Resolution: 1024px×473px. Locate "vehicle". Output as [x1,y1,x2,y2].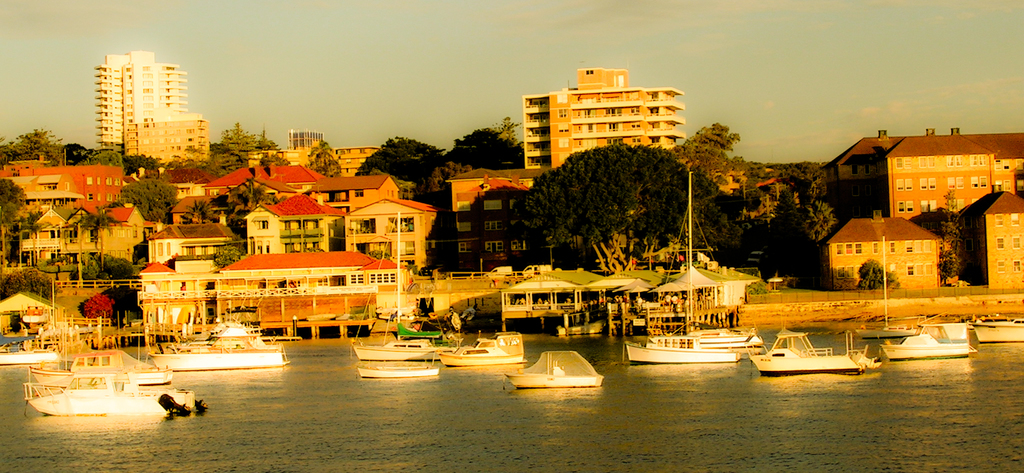
[752,333,884,378].
